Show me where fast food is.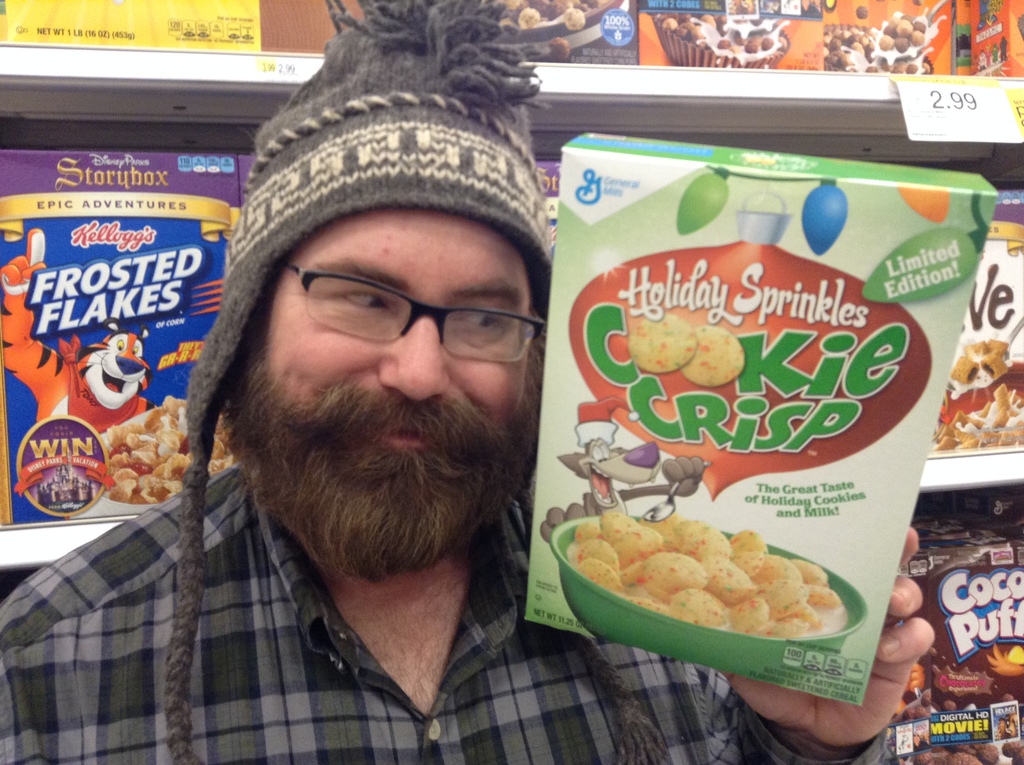
fast food is at (left=943, top=341, right=1023, bottom=455).
